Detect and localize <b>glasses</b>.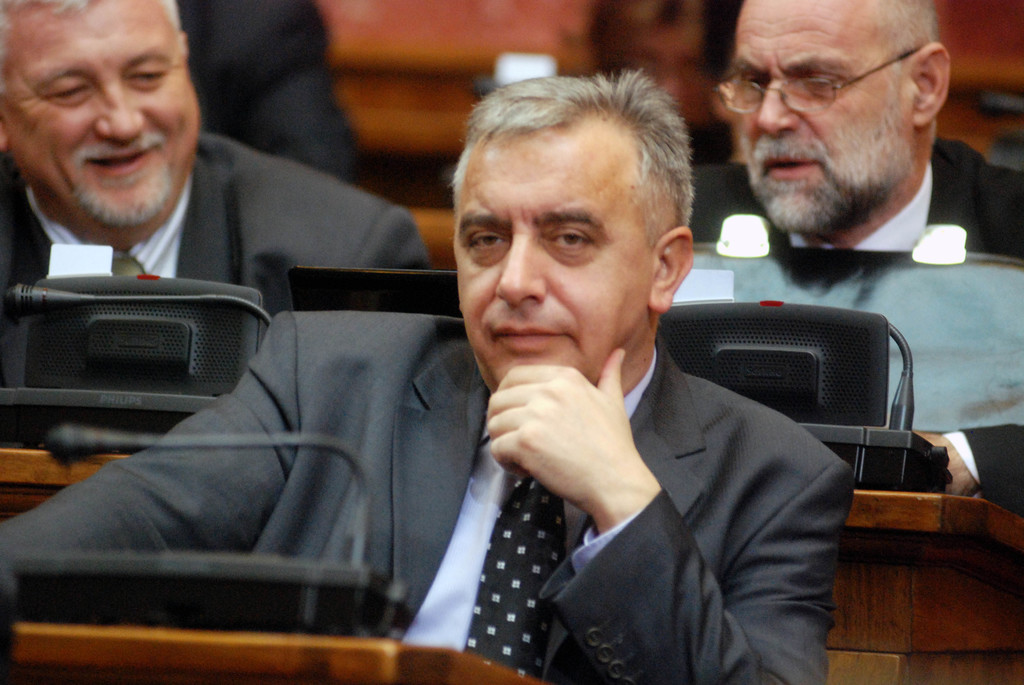
Localized at (714, 49, 916, 116).
